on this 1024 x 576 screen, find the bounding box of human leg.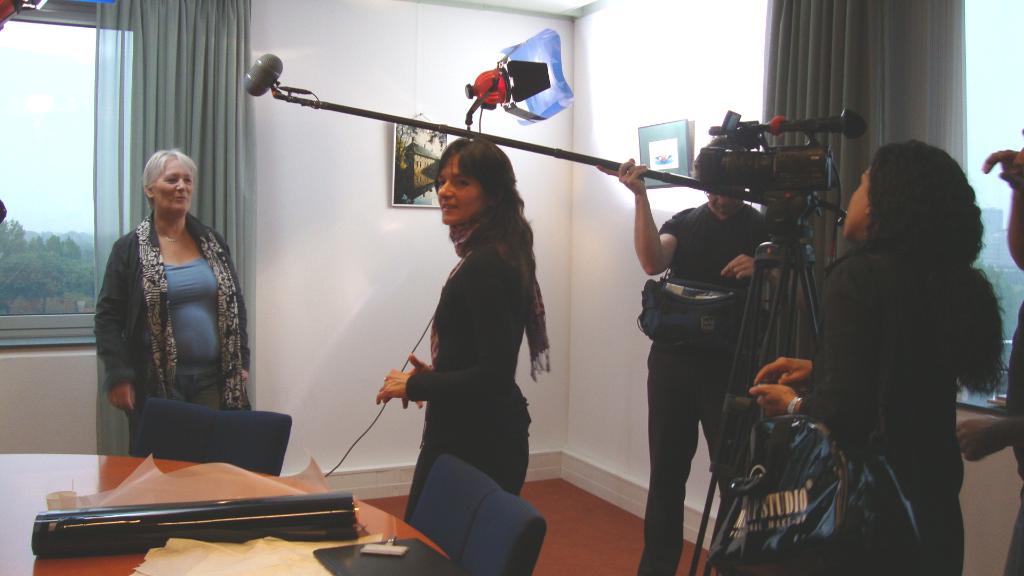
Bounding box: [913, 490, 966, 575].
